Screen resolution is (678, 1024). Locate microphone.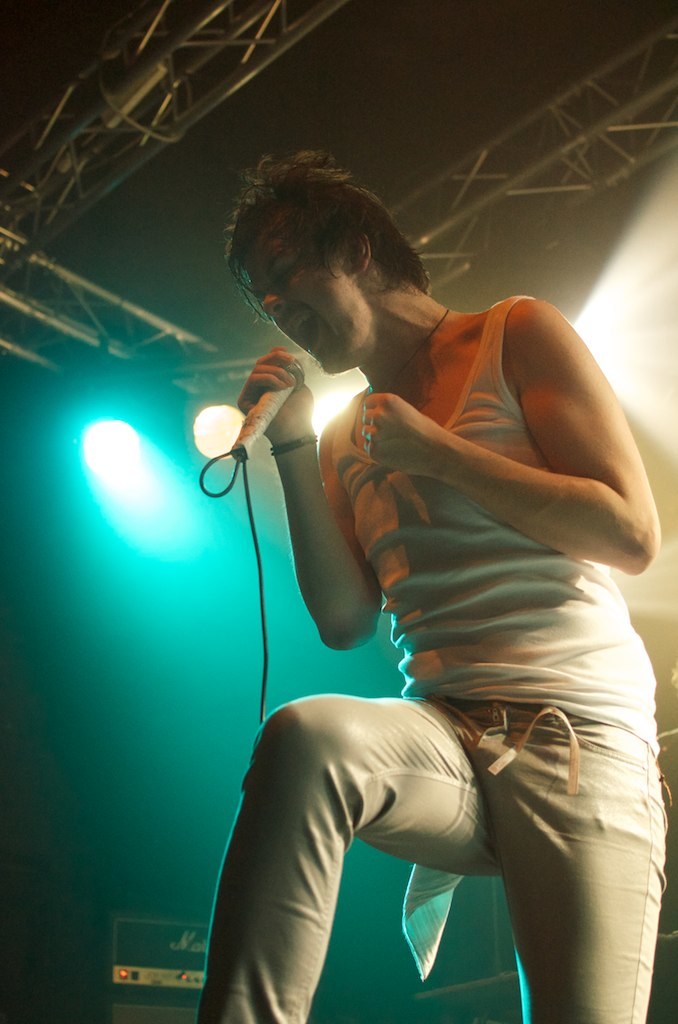
235/356/305/448.
